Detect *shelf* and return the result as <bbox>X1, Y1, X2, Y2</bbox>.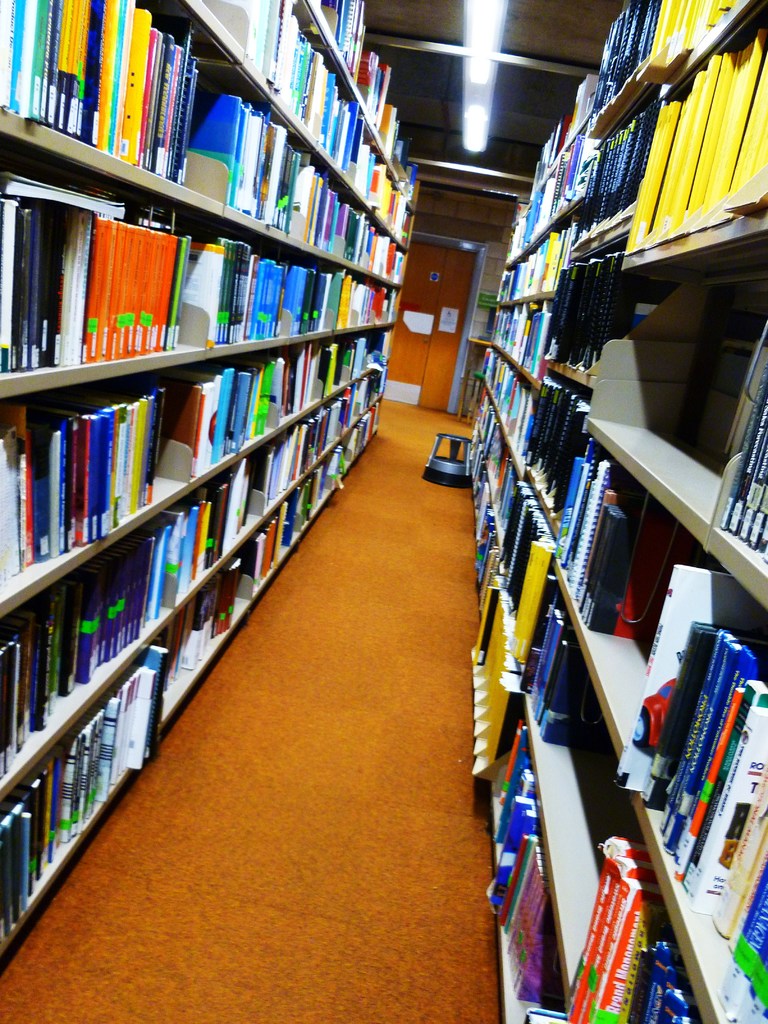
<bbox>500, 107, 598, 262</bbox>.
